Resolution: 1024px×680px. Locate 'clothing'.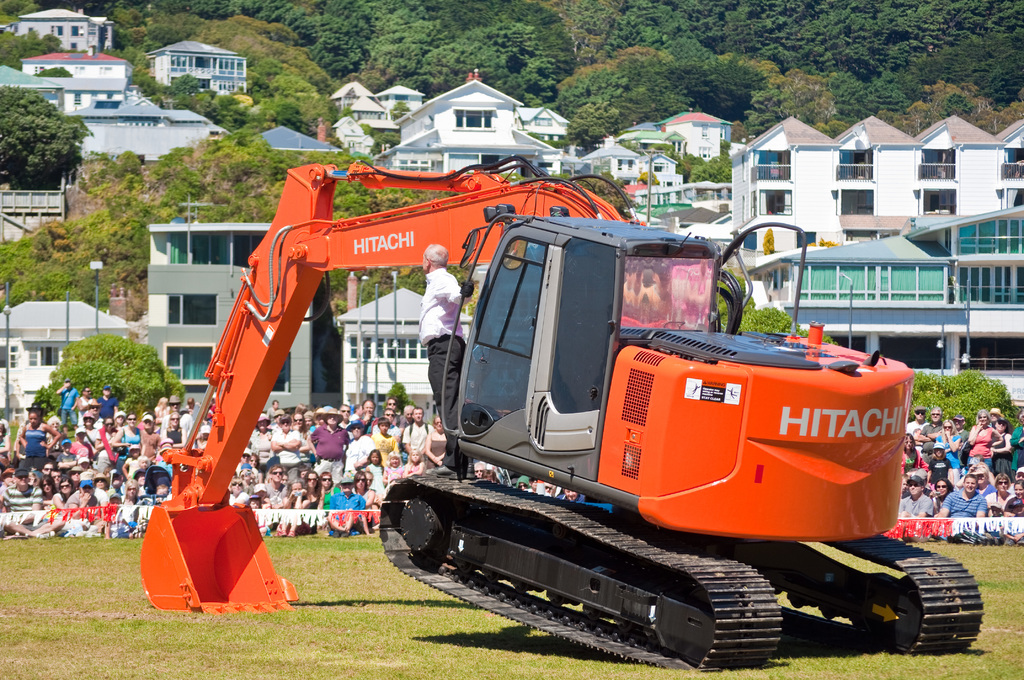
select_region(920, 417, 943, 441).
